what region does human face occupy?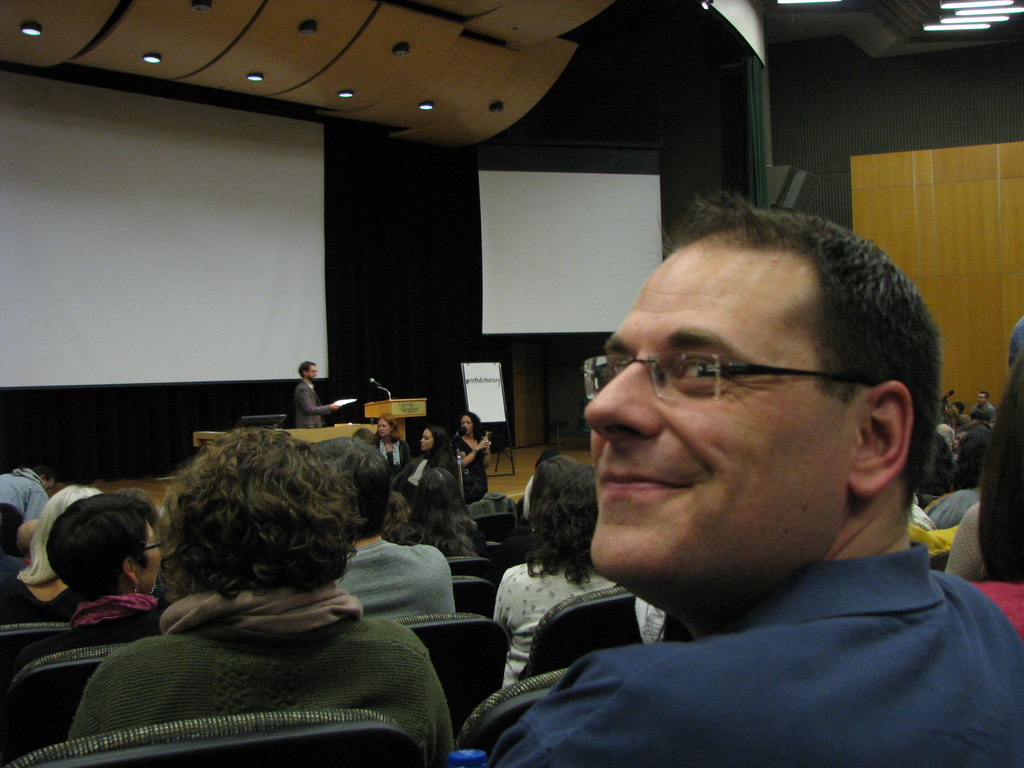
bbox=(979, 394, 985, 404).
